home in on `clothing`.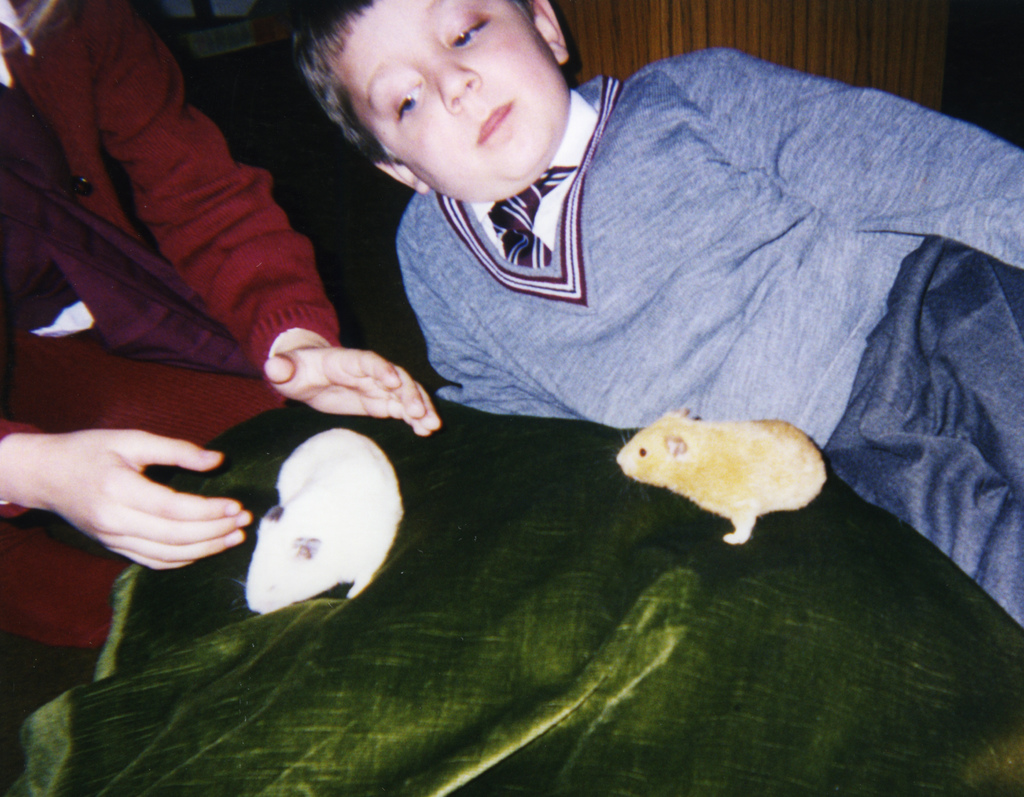
Homed in at {"left": 276, "top": 40, "right": 1003, "bottom": 521}.
